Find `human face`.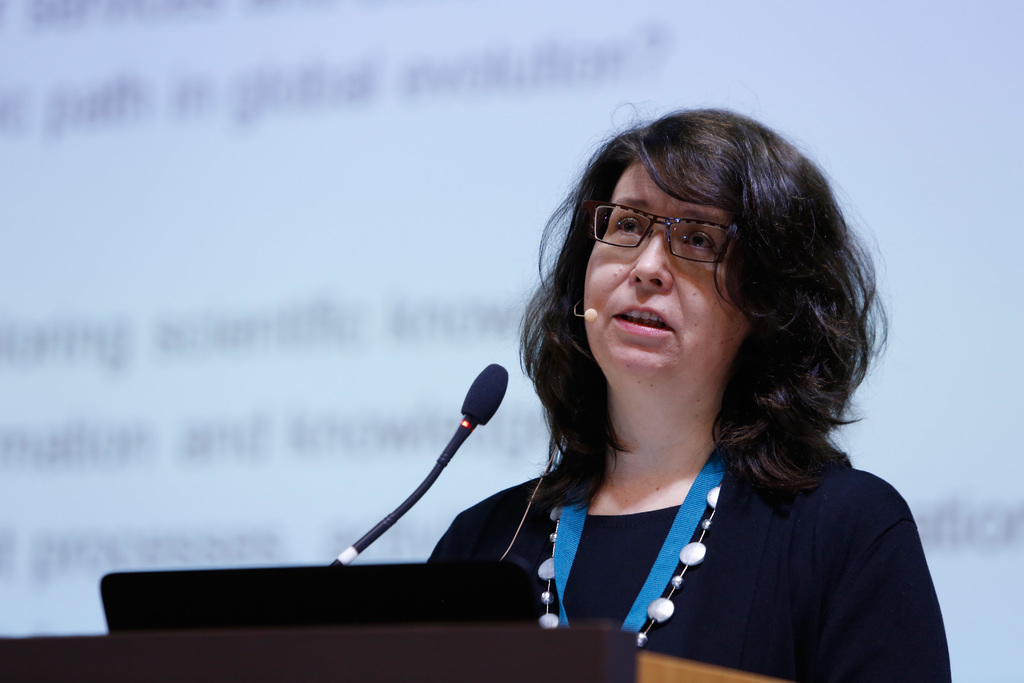
BBox(584, 158, 750, 373).
